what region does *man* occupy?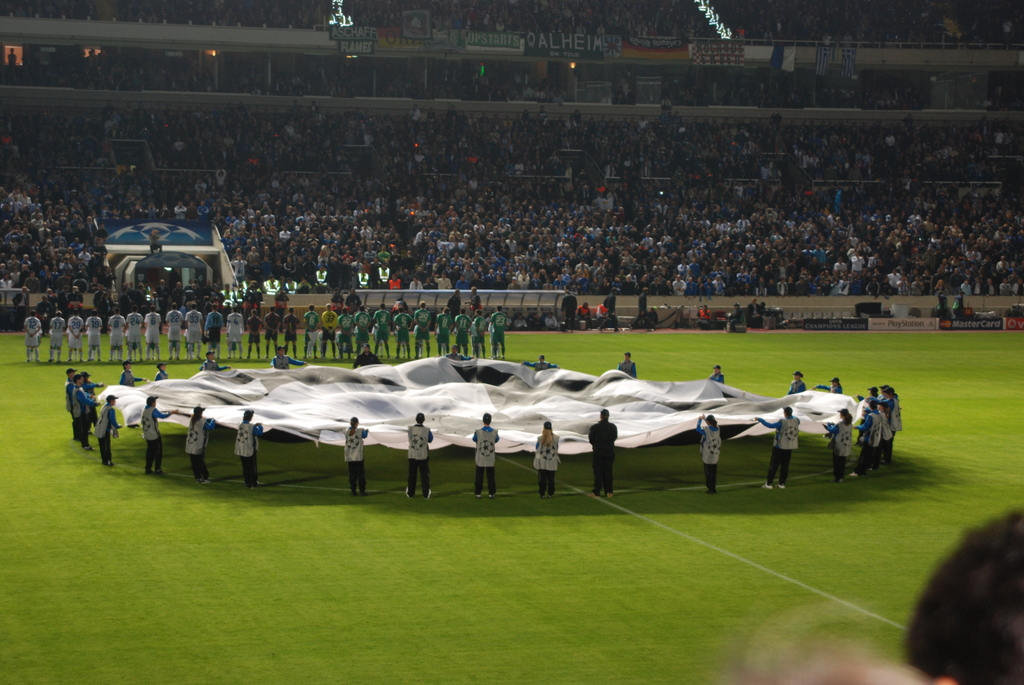
[left=432, top=272, right=451, bottom=289].
